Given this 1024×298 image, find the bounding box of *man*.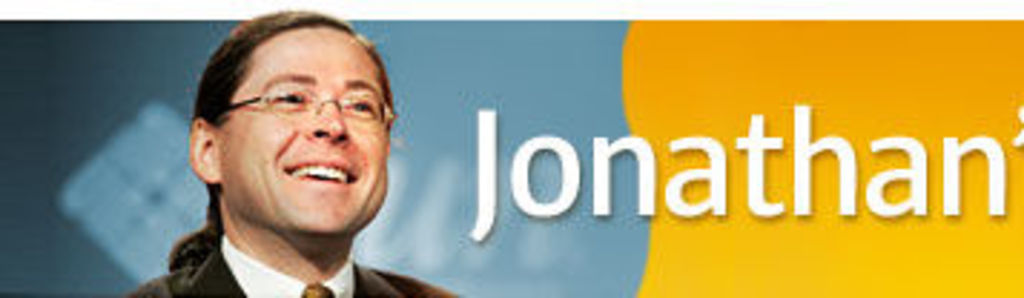
BBox(118, 9, 468, 295).
